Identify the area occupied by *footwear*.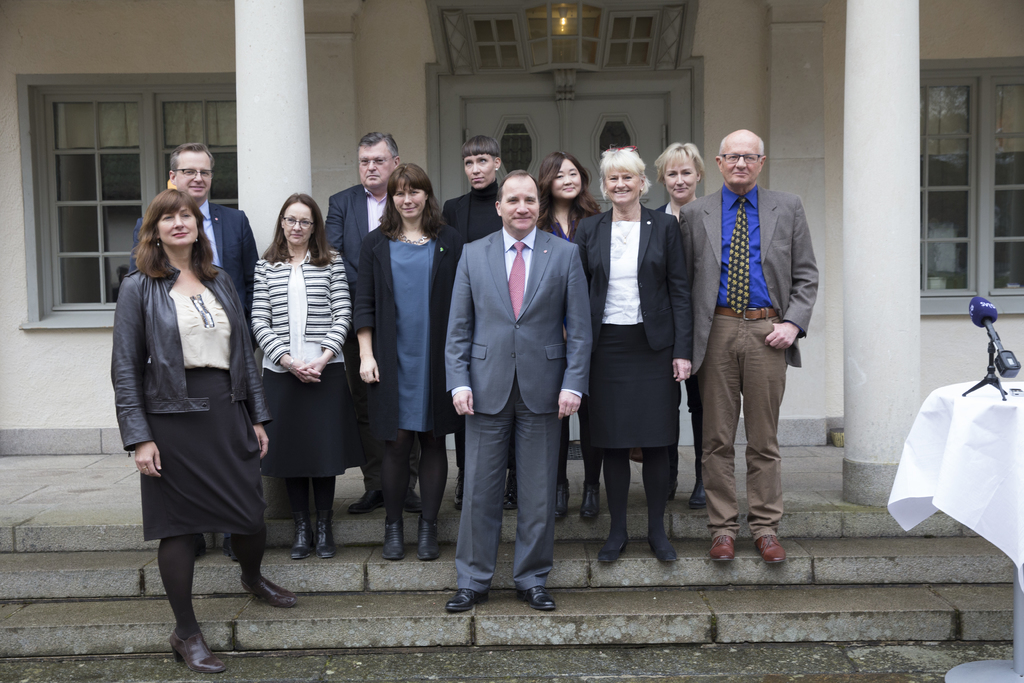
Area: (left=453, top=472, right=463, bottom=513).
